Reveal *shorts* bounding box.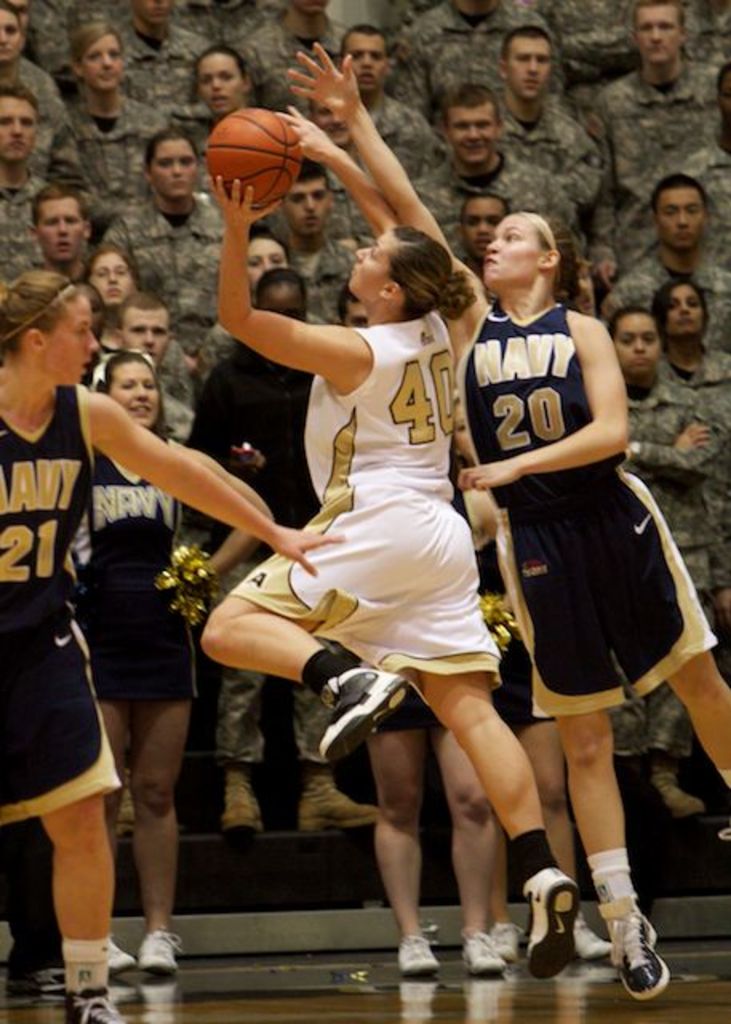
Revealed: x1=494, y1=611, x2=560, y2=734.
